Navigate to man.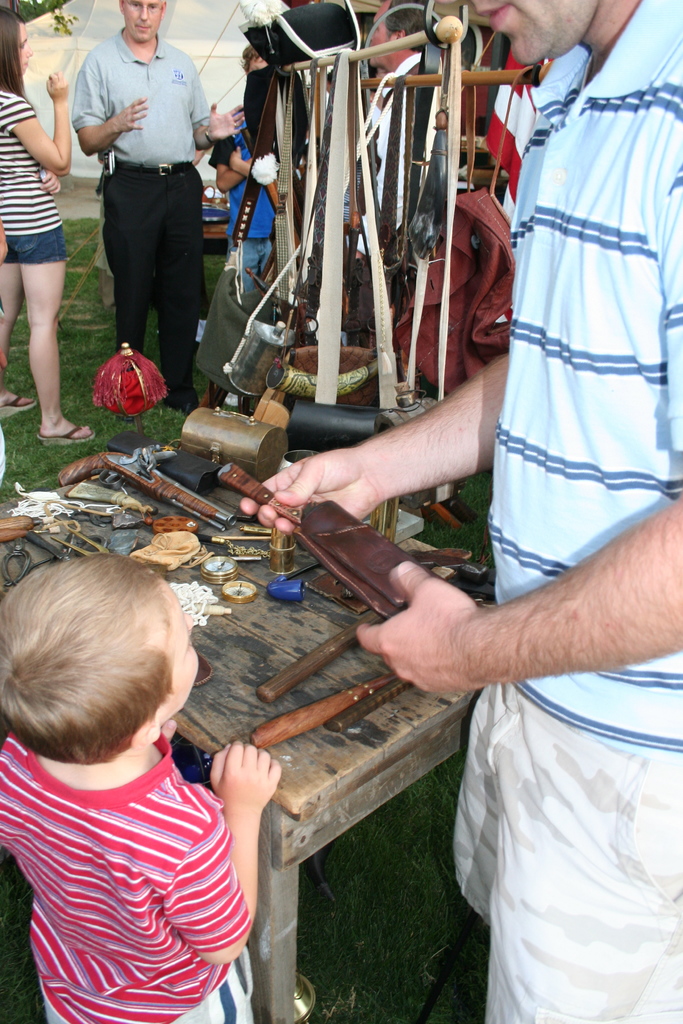
Navigation target: bbox(238, 0, 682, 1023).
